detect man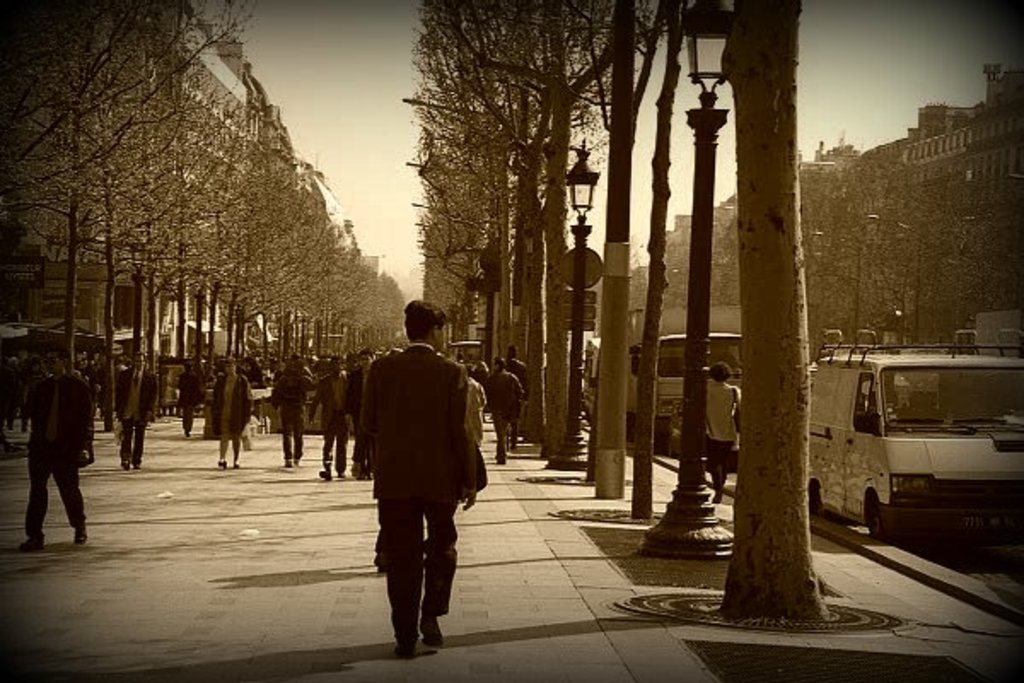
{"left": 111, "top": 350, "right": 155, "bottom": 480}
